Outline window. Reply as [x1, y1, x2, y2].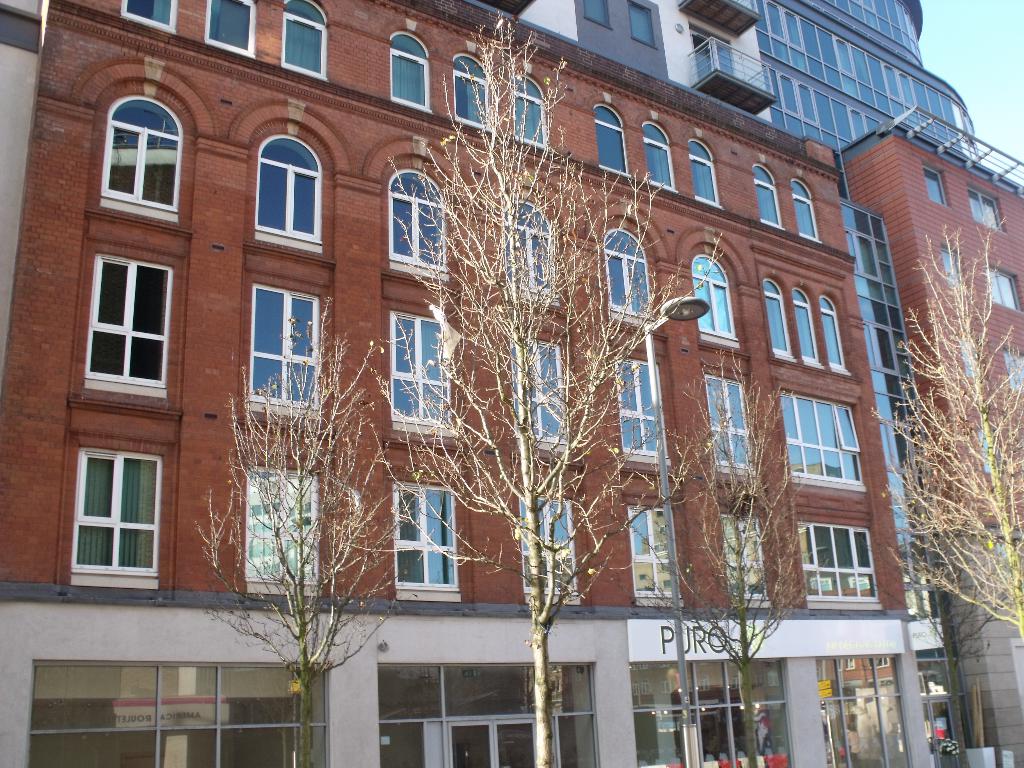
[604, 228, 652, 331].
